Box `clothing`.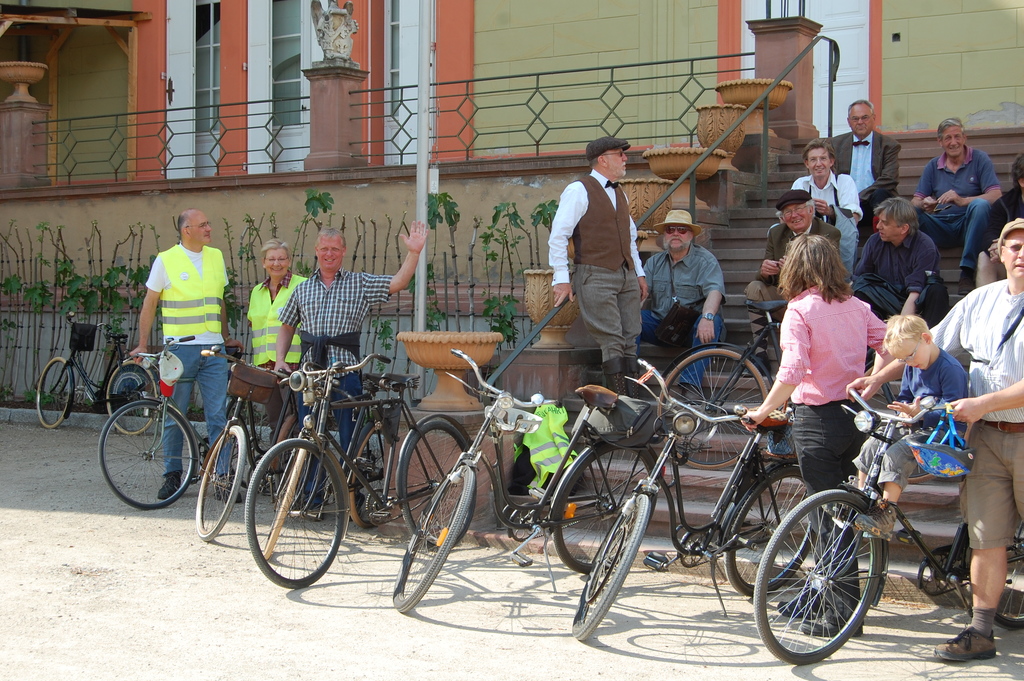
region(775, 172, 862, 266).
